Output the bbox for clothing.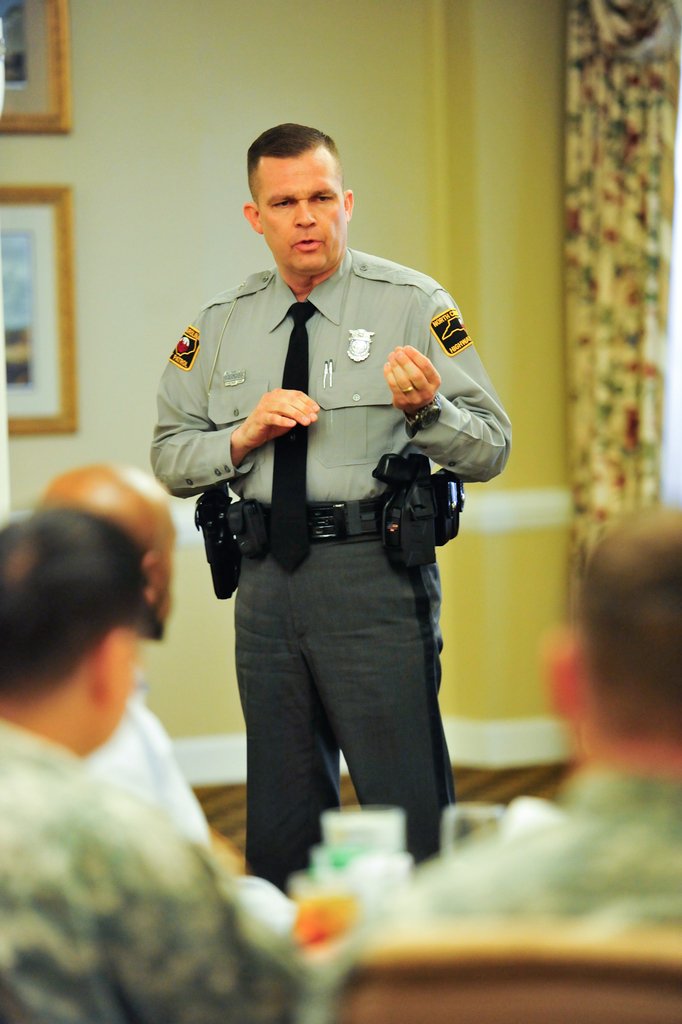
143,247,511,900.
